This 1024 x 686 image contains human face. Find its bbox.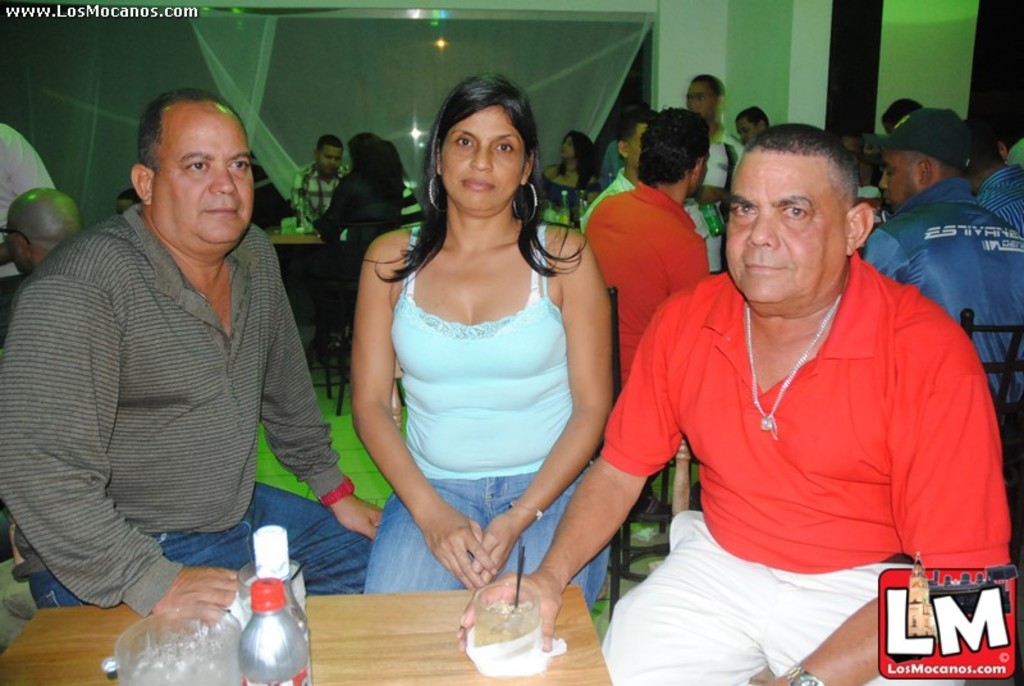
(x1=319, y1=146, x2=342, y2=174).
